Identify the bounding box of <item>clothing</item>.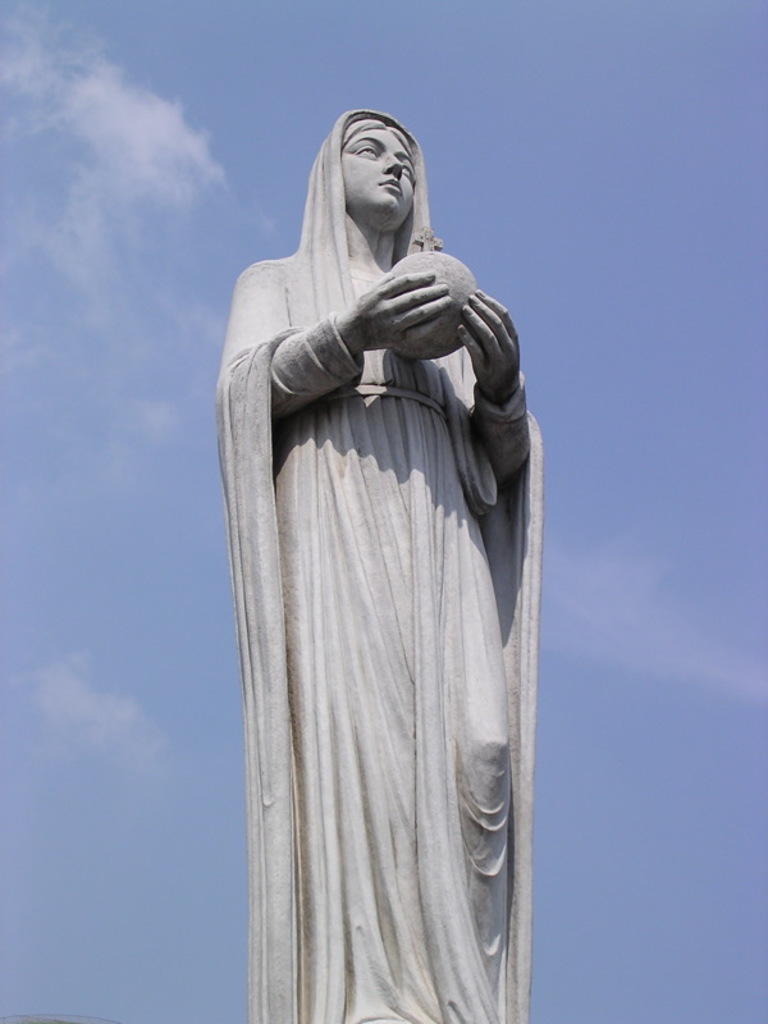
[216,227,543,996].
